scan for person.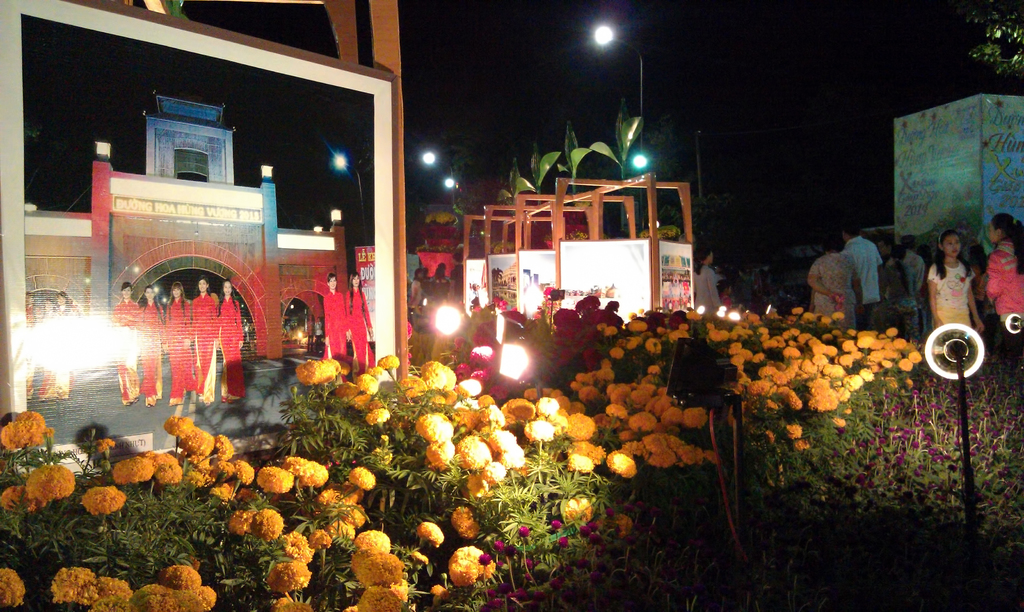
Scan result: rect(431, 266, 448, 305).
